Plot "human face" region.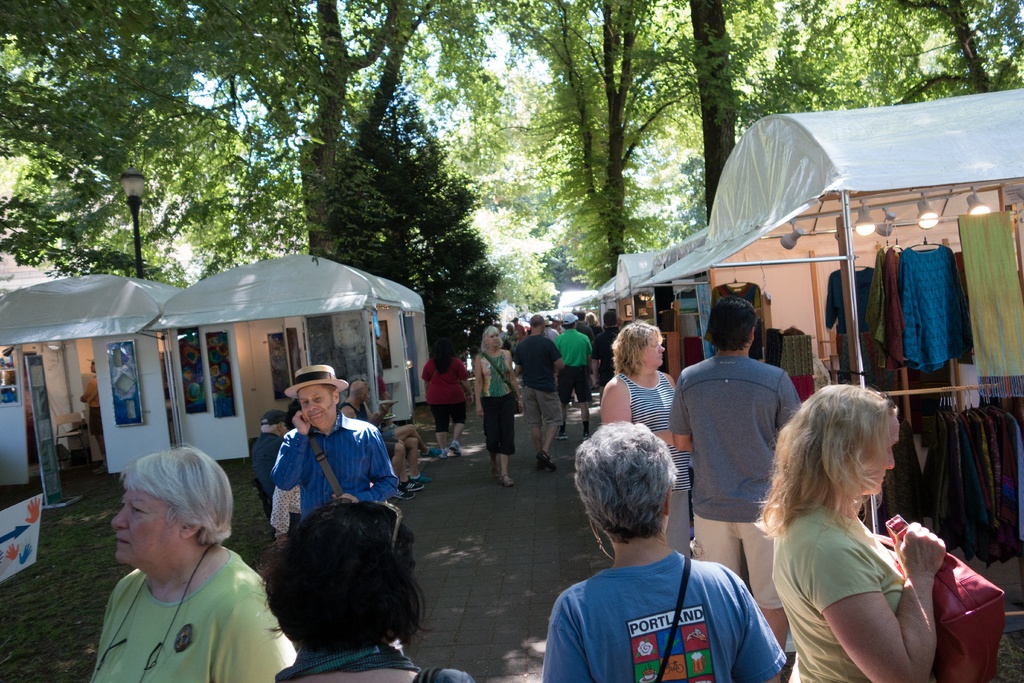
Plotted at 481, 327, 504, 352.
